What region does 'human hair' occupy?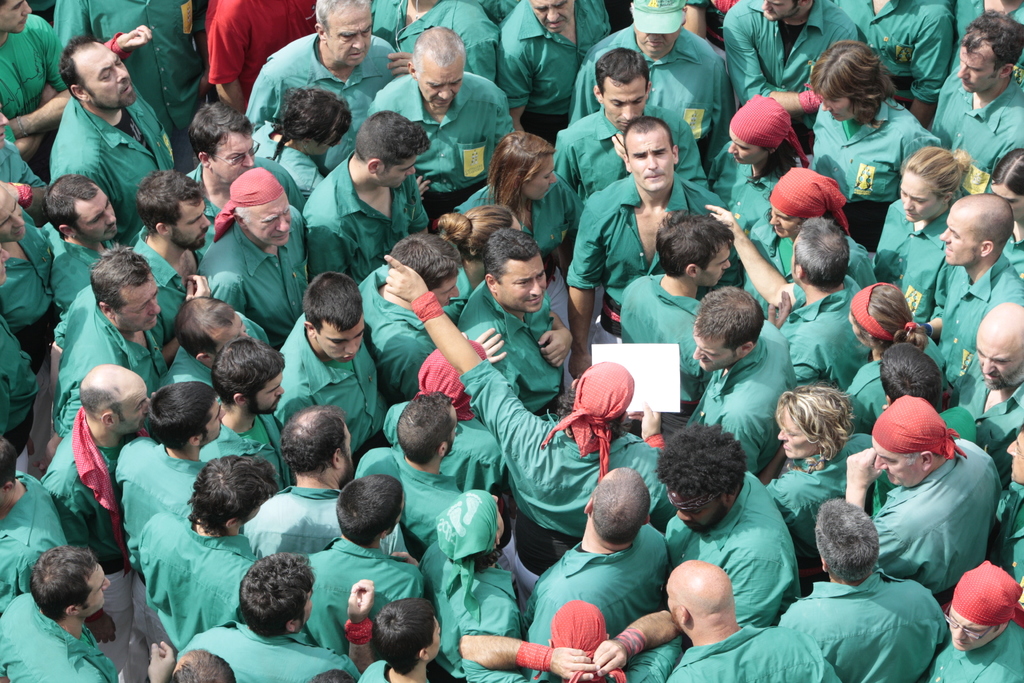
(x1=25, y1=544, x2=93, y2=623).
